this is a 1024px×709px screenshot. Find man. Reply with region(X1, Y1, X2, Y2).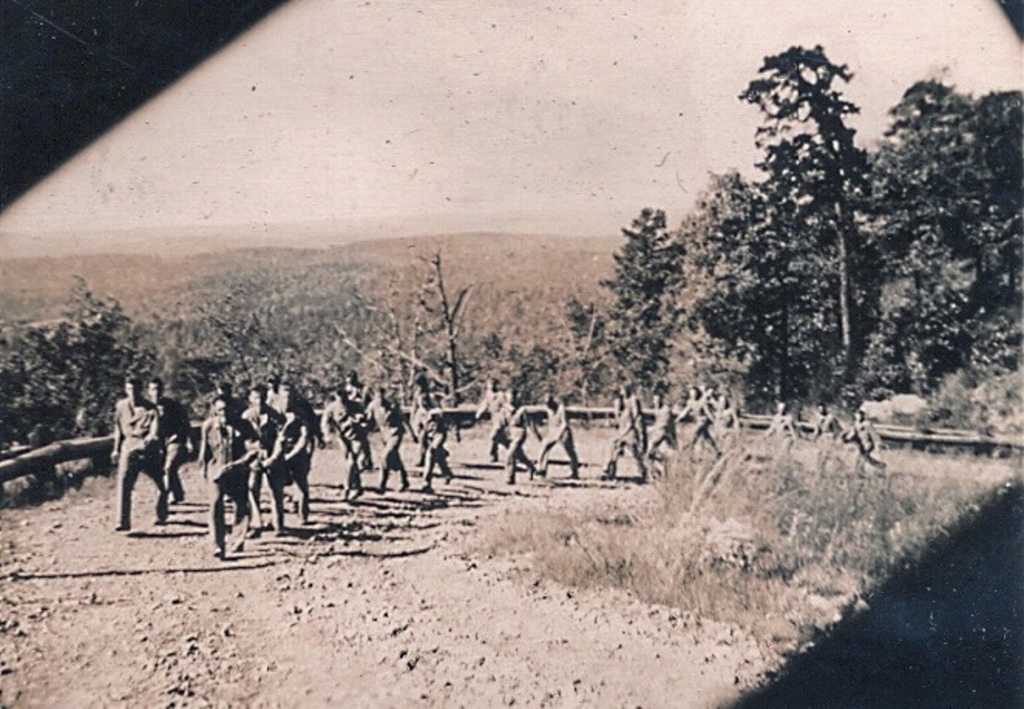
region(195, 389, 261, 564).
